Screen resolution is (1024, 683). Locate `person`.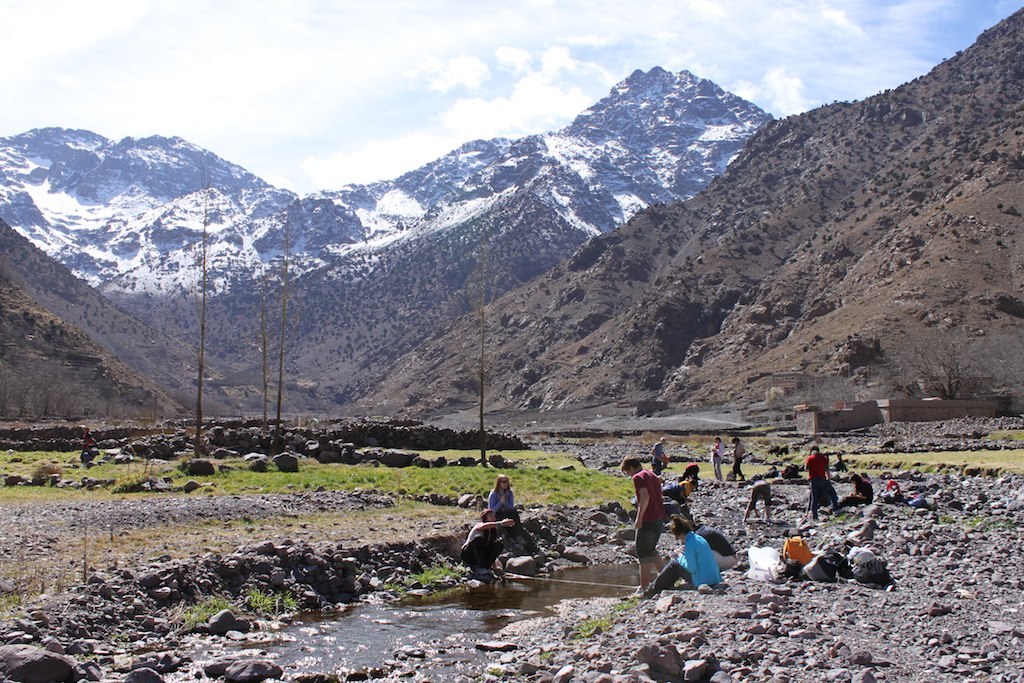
(x1=626, y1=520, x2=717, y2=594).
